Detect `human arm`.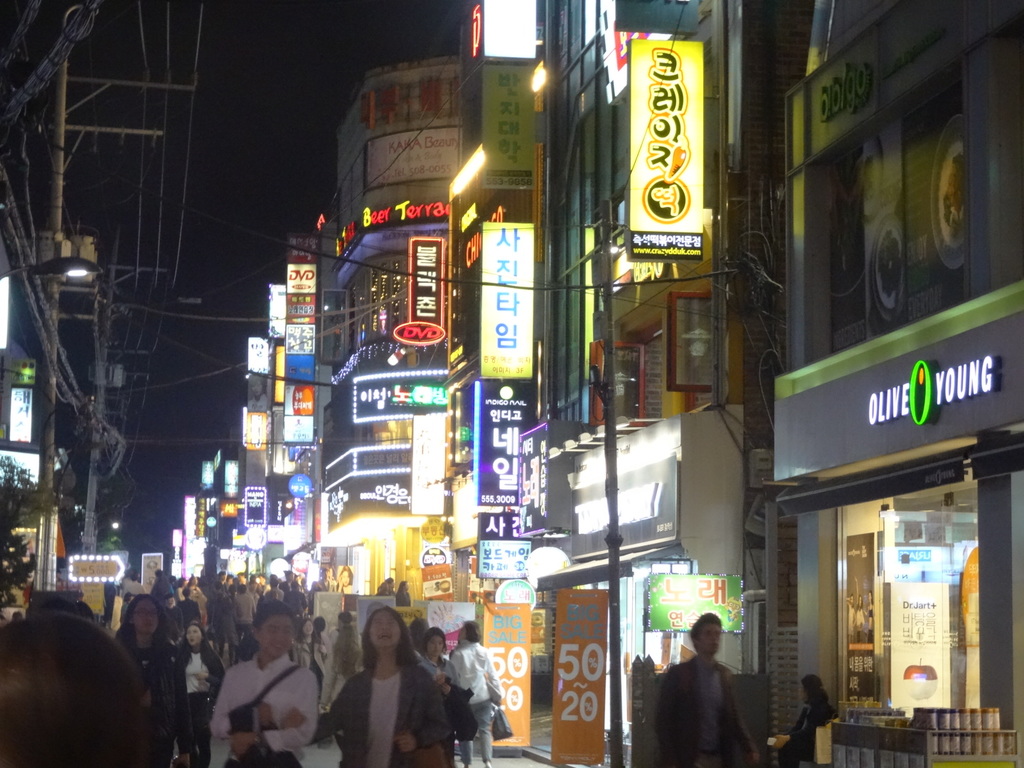
Detected at {"x1": 482, "y1": 646, "x2": 502, "y2": 704}.
